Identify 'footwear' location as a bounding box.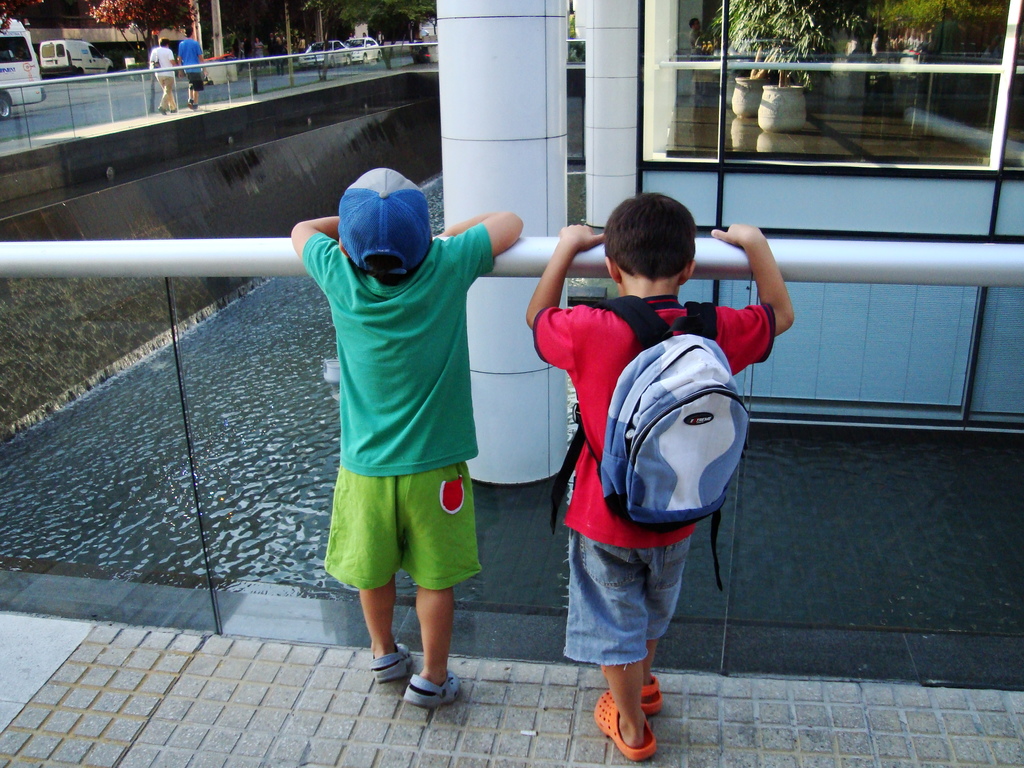
BBox(156, 106, 165, 115).
